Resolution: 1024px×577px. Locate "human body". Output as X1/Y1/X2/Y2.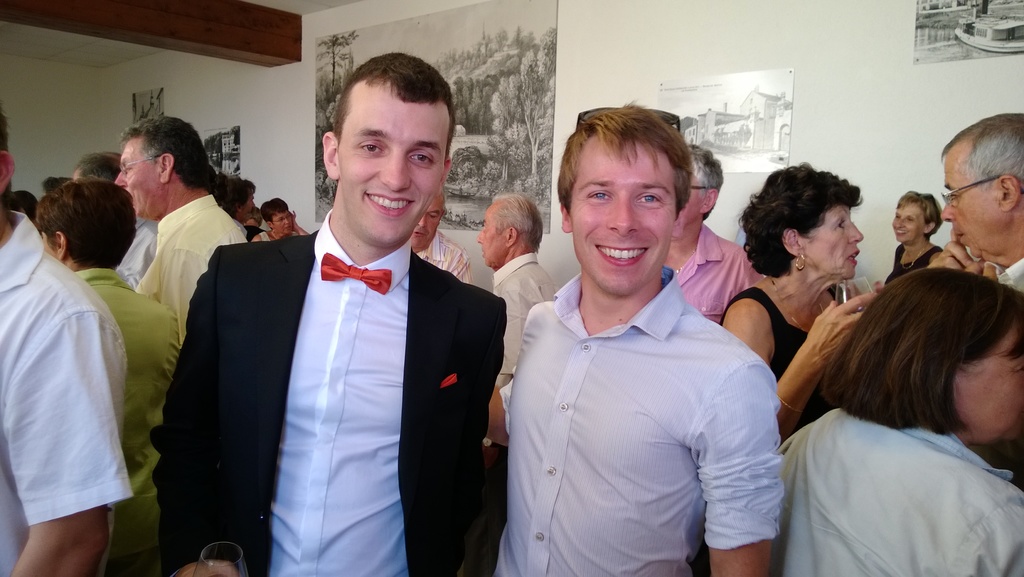
417/225/473/284.
